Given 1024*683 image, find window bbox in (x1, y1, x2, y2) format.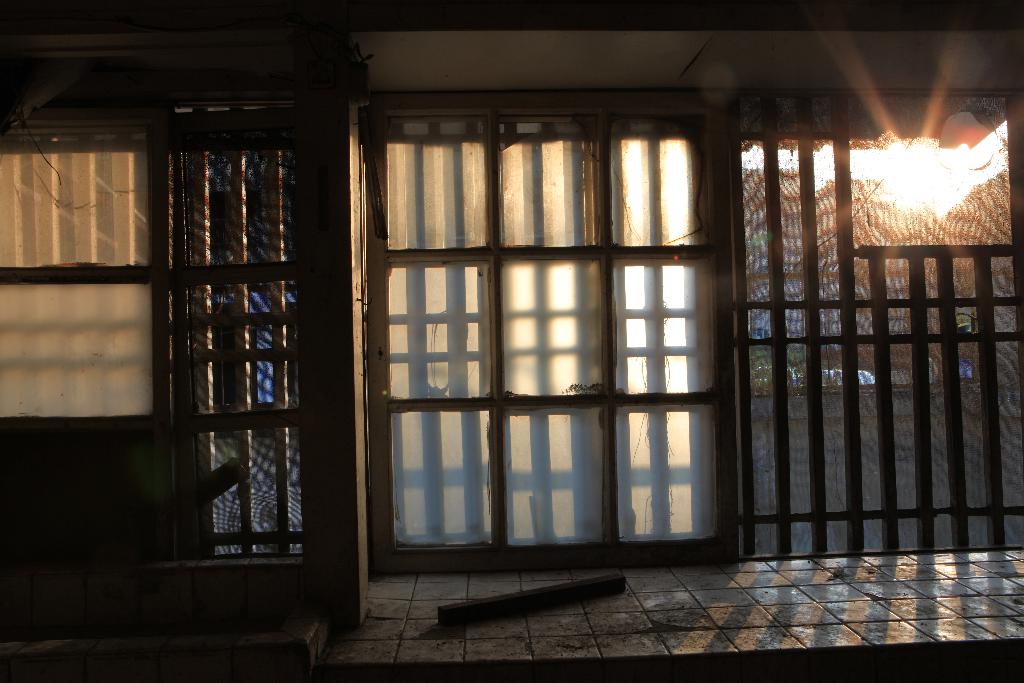
(333, 44, 766, 591).
